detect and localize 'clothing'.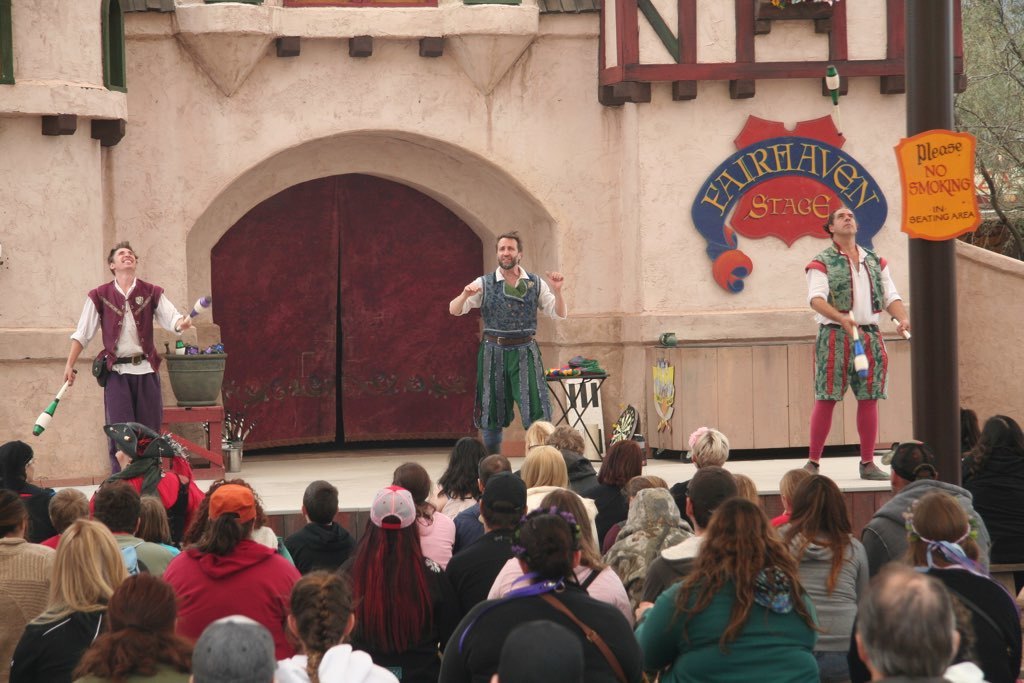
Localized at select_region(287, 526, 356, 583).
